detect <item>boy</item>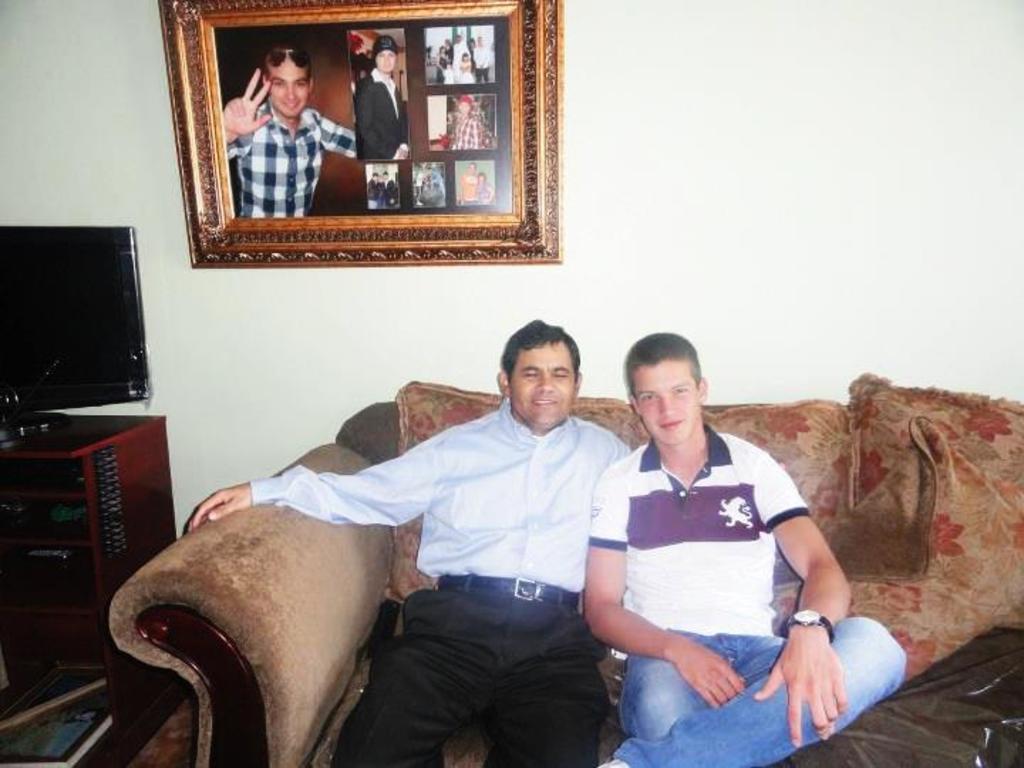
(218, 44, 356, 218)
